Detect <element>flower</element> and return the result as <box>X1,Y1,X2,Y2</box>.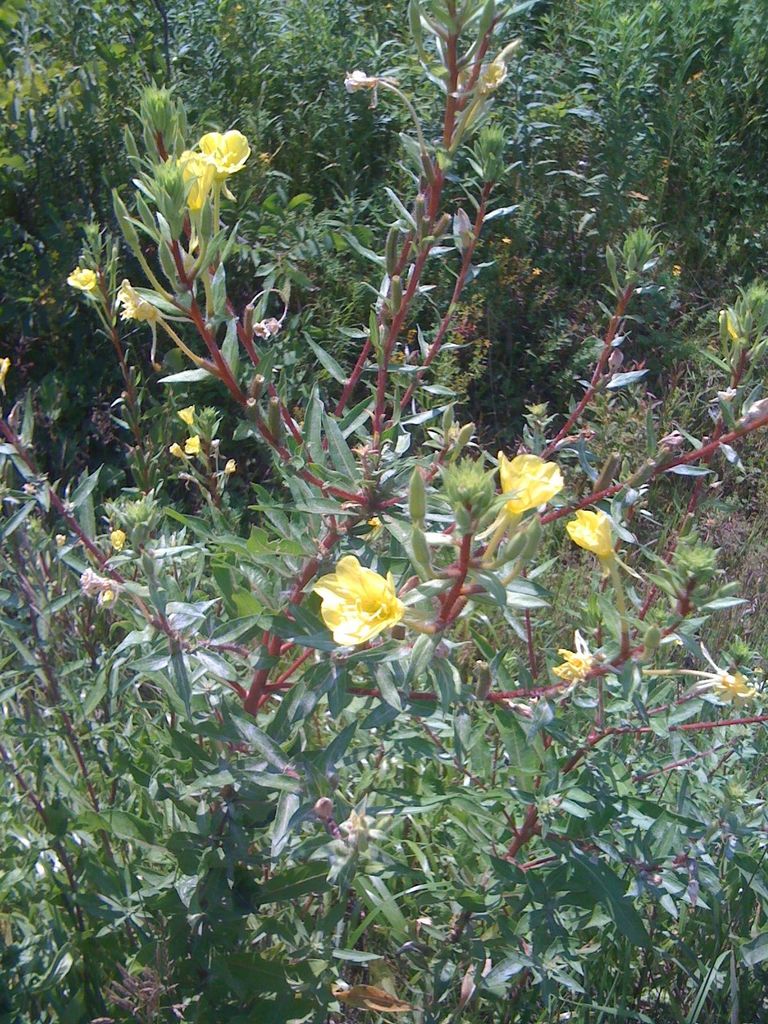
<box>182,433,205,452</box>.
